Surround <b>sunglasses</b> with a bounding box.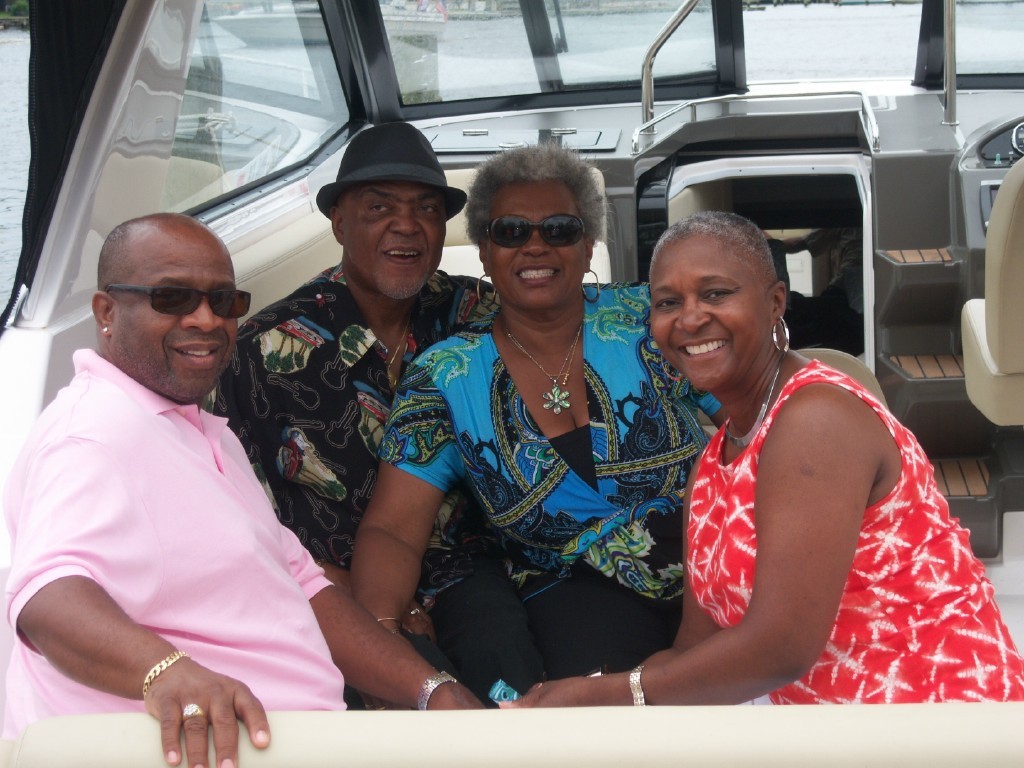
483 214 590 249.
